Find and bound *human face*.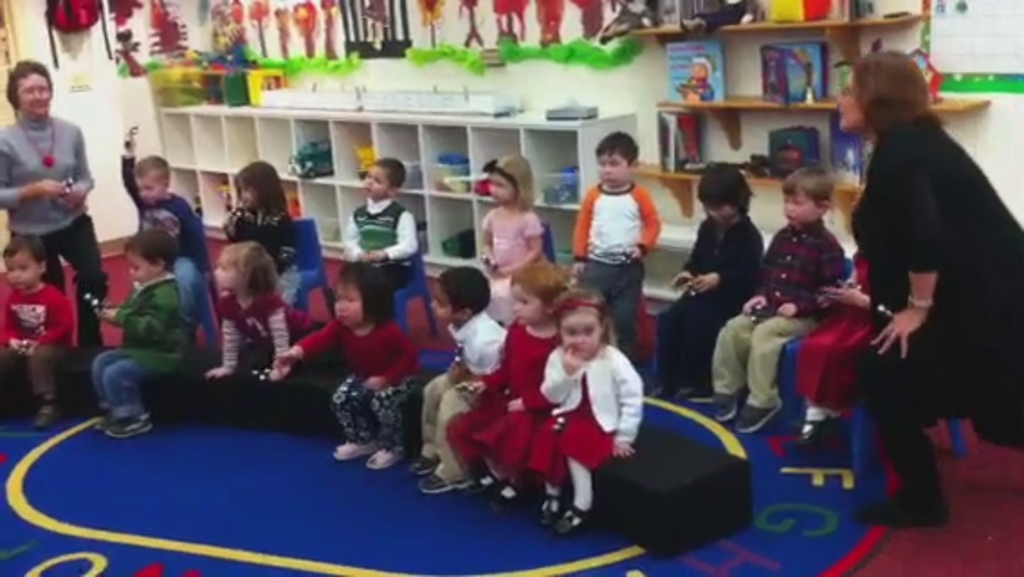
Bound: 490,175,514,204.
